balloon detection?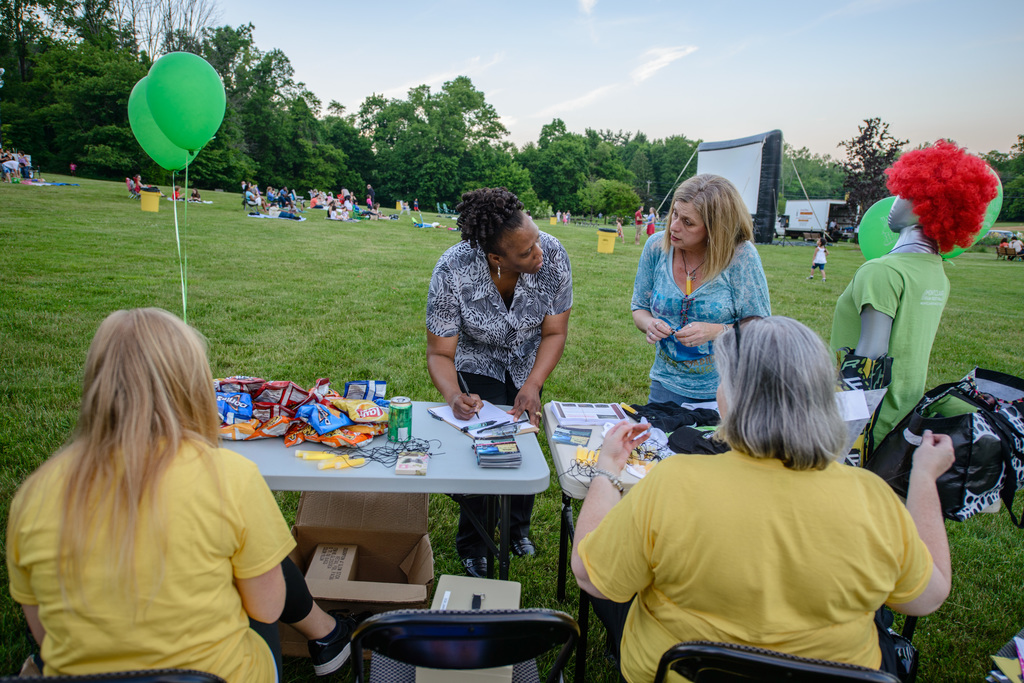
{"left": 144, "top": 50, "right": 228, "bottom": 155}
